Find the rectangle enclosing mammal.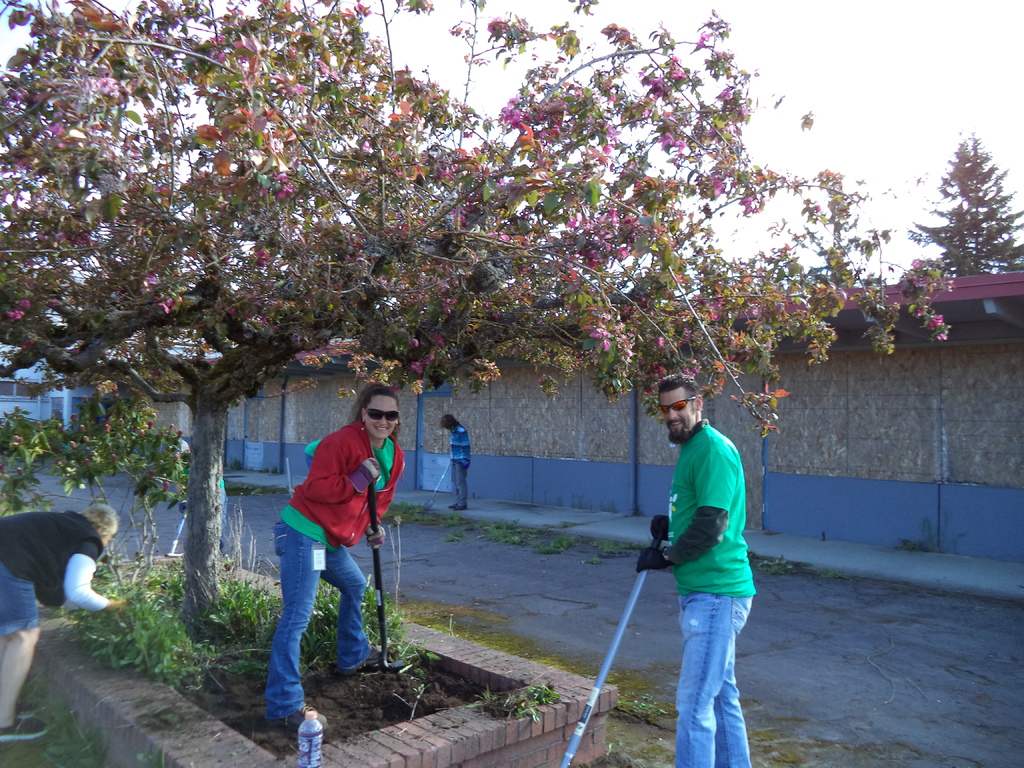
0, 502, 123, 742.
